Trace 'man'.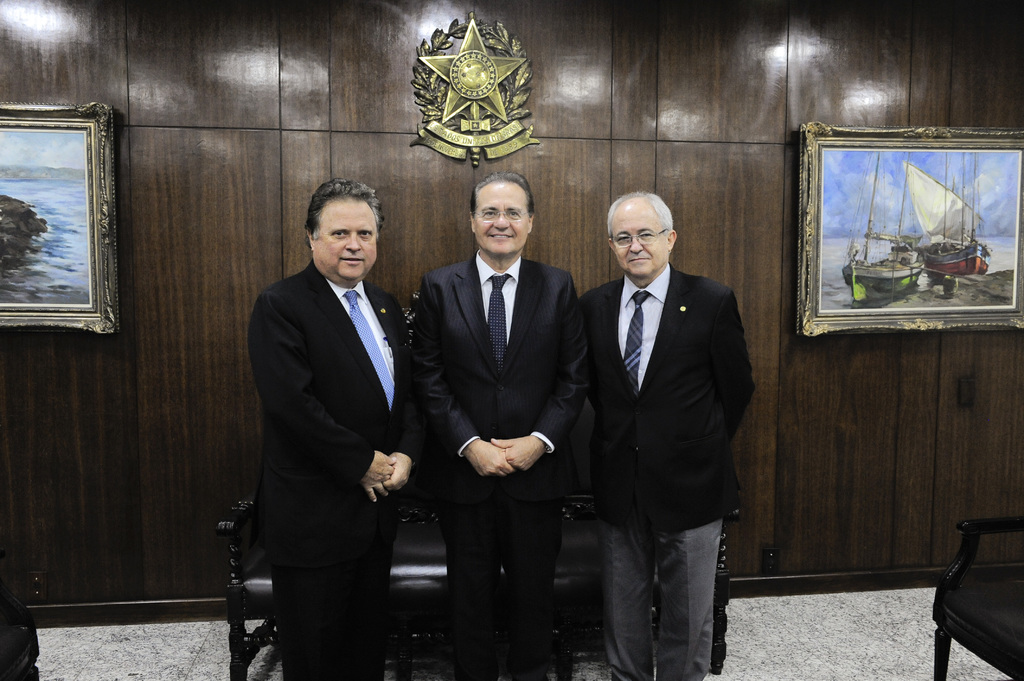
Traced to [left=409, top=167, right=591, bottom=680].
